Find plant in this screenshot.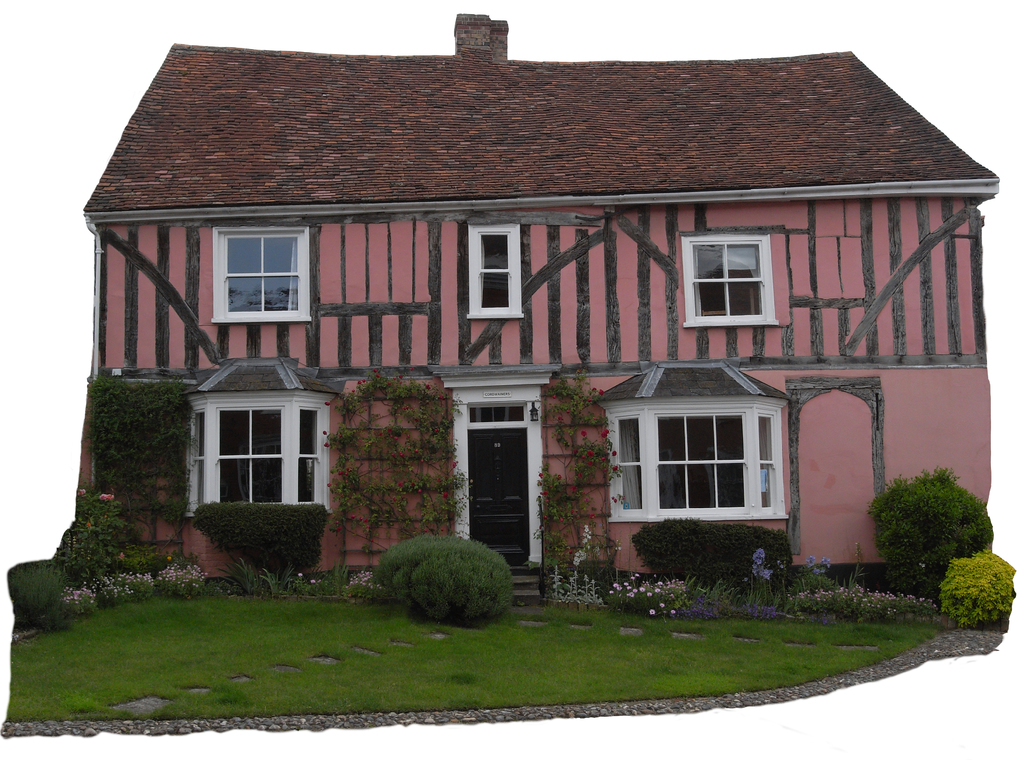
The bounding box for plant is 627/515/799/595.
